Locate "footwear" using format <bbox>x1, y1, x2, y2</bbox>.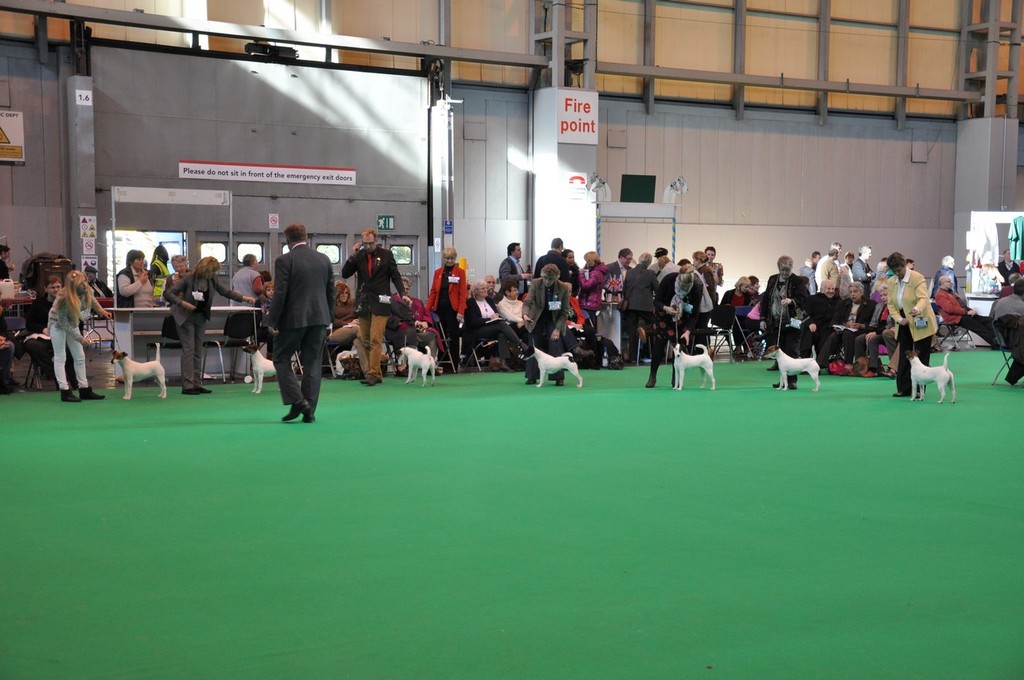
<bbox>645, 377, 658, 388</bbox>.
